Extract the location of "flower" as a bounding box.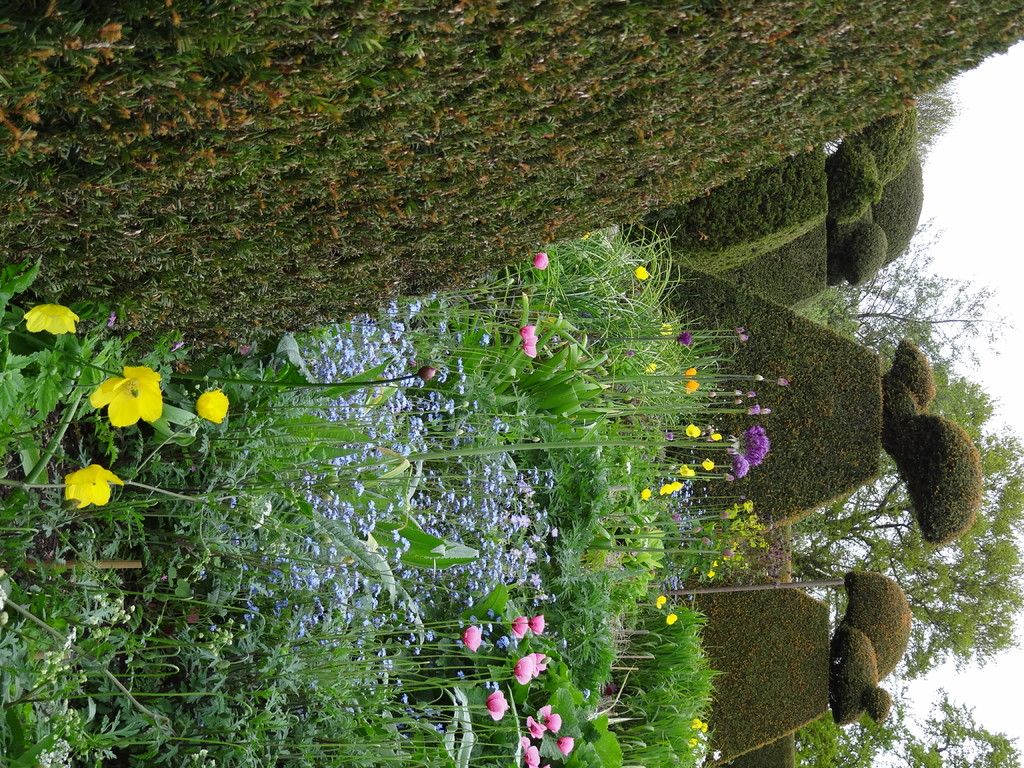
{"left": 684, "top": 426, "right": 697, "bottom": 440}.
